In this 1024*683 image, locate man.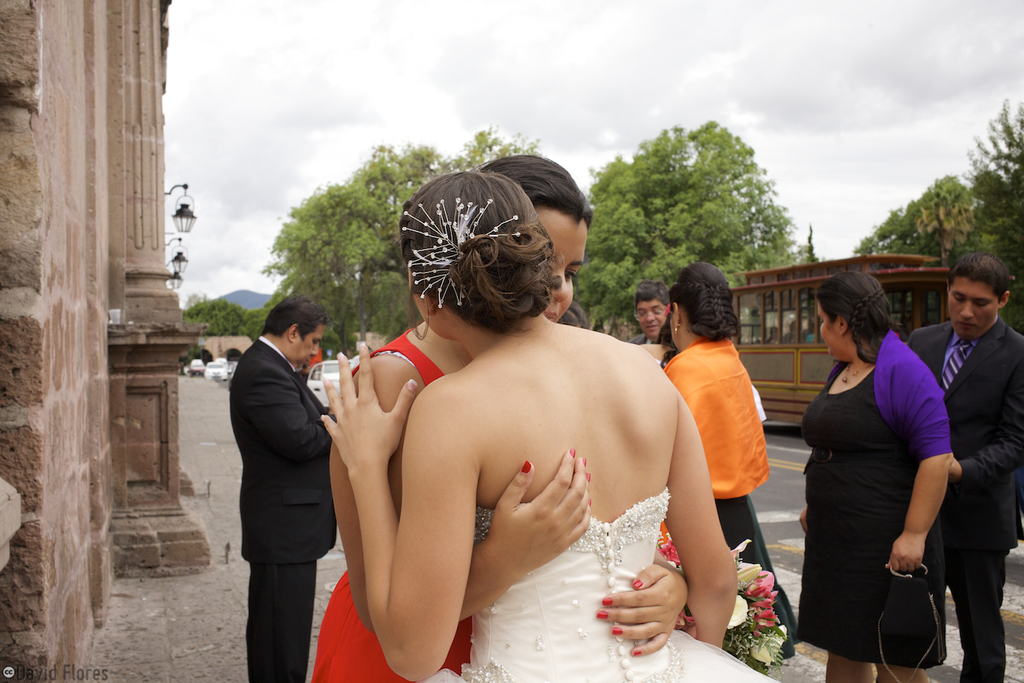
Bounding box: detection(908, 247, 1023, 682).
